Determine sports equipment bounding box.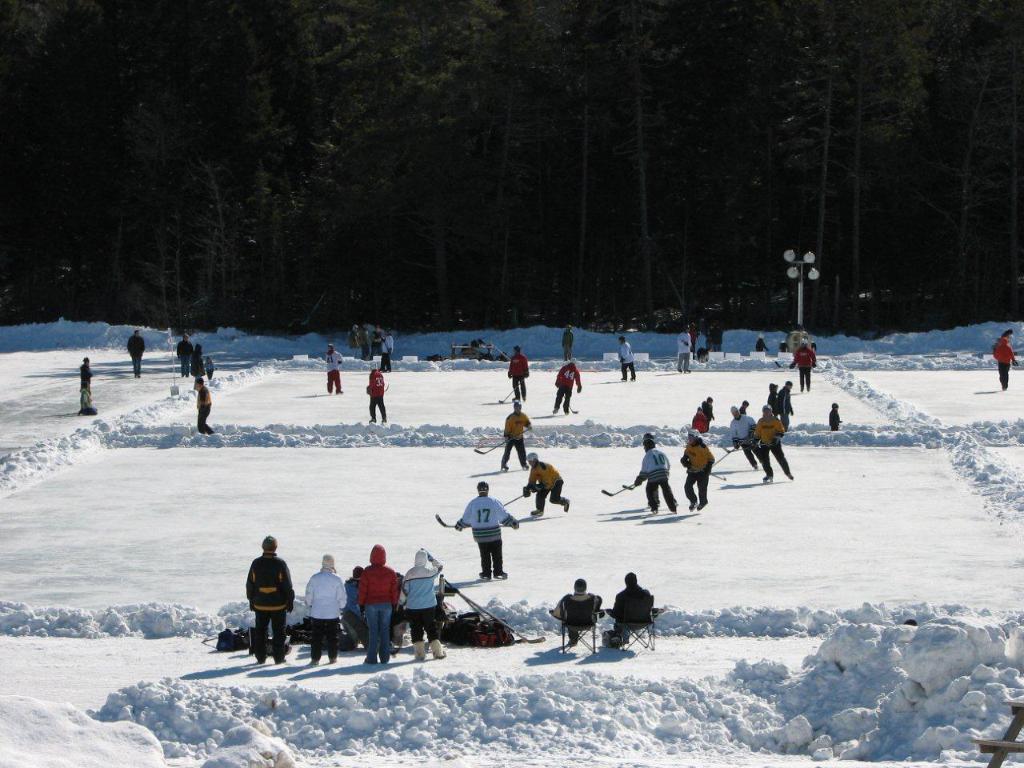
Determined: box=[528, 484, 542, 494].
